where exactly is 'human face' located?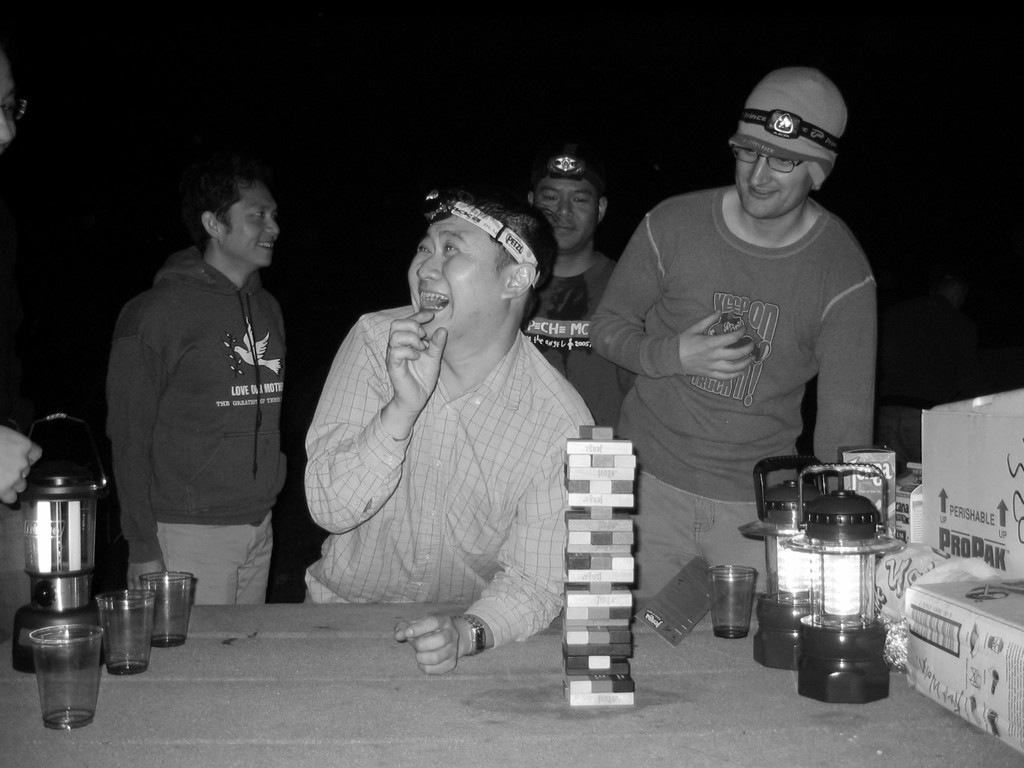
Its bounding box is [x1=218, y1=183, x2=280, y2=265].
